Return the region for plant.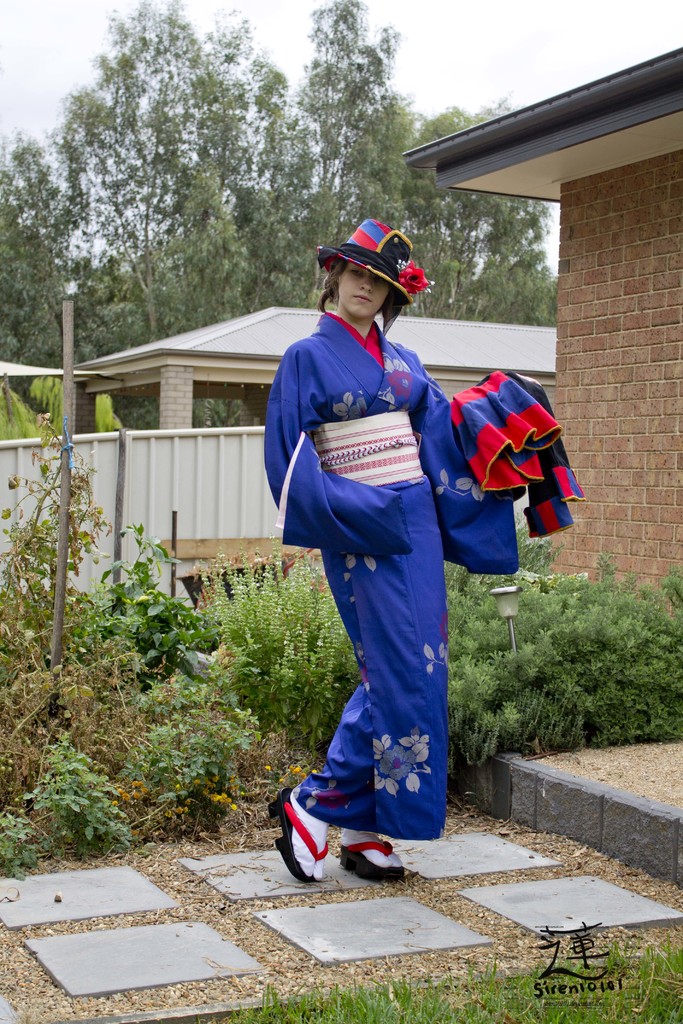
box=[190, 512, 367, 756].
